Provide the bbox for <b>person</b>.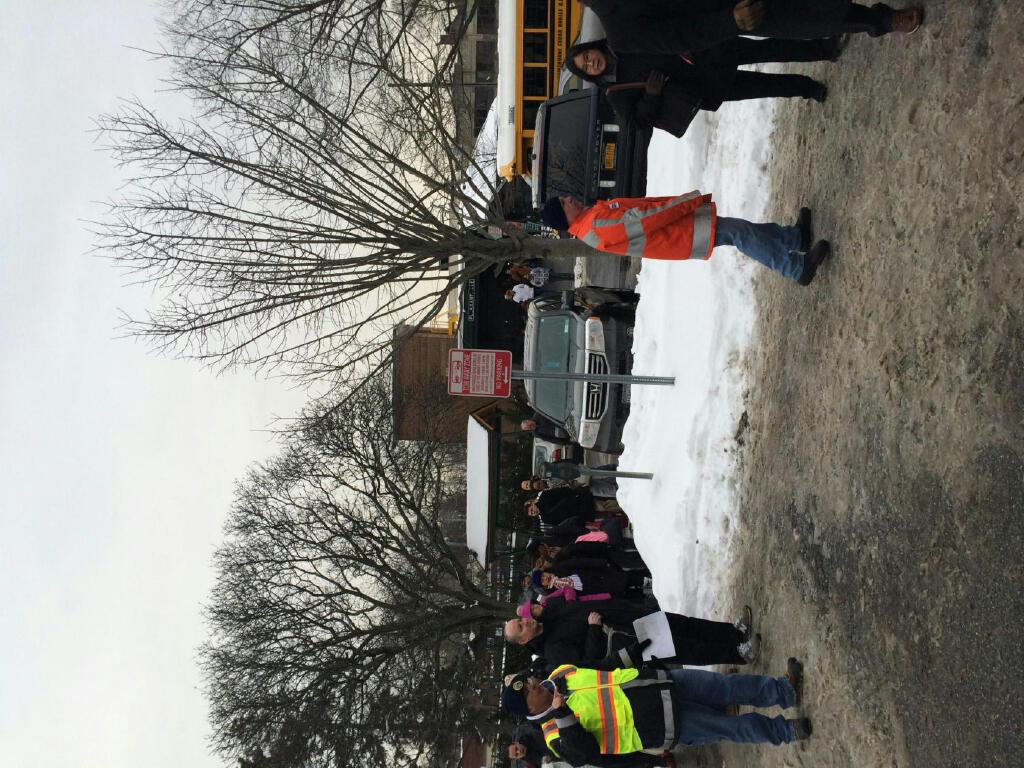
Rect(487, 601, 755, 671).
